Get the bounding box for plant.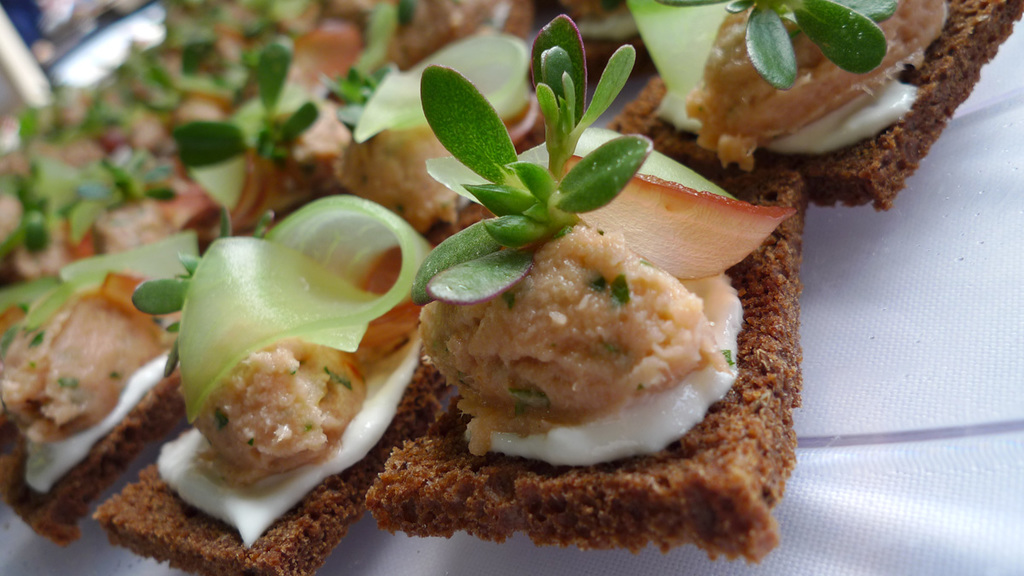
[130, 198, 284, 378].
